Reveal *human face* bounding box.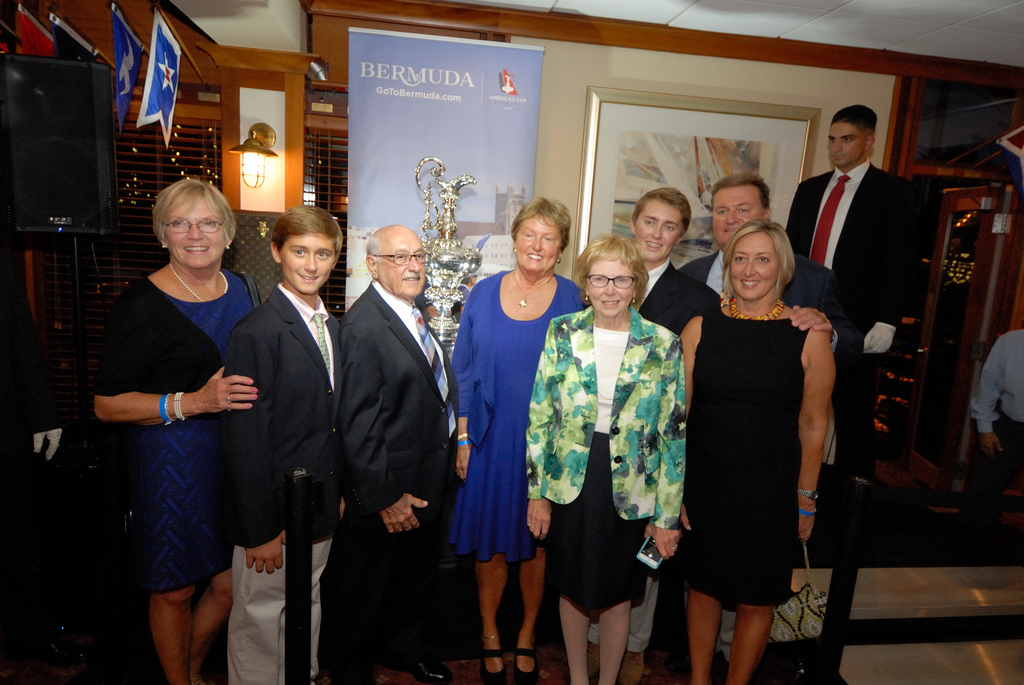
Revealed: region(514, 219, 556, 274).
